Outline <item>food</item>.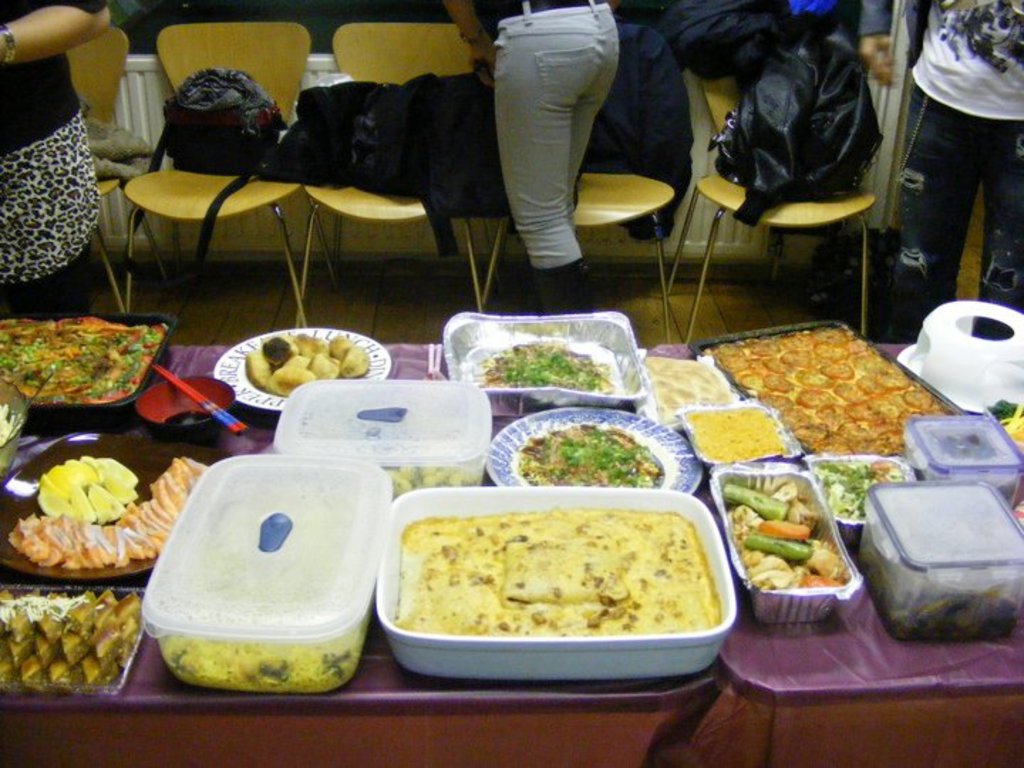
Outline: Rect(687, 405, 789, 465).
